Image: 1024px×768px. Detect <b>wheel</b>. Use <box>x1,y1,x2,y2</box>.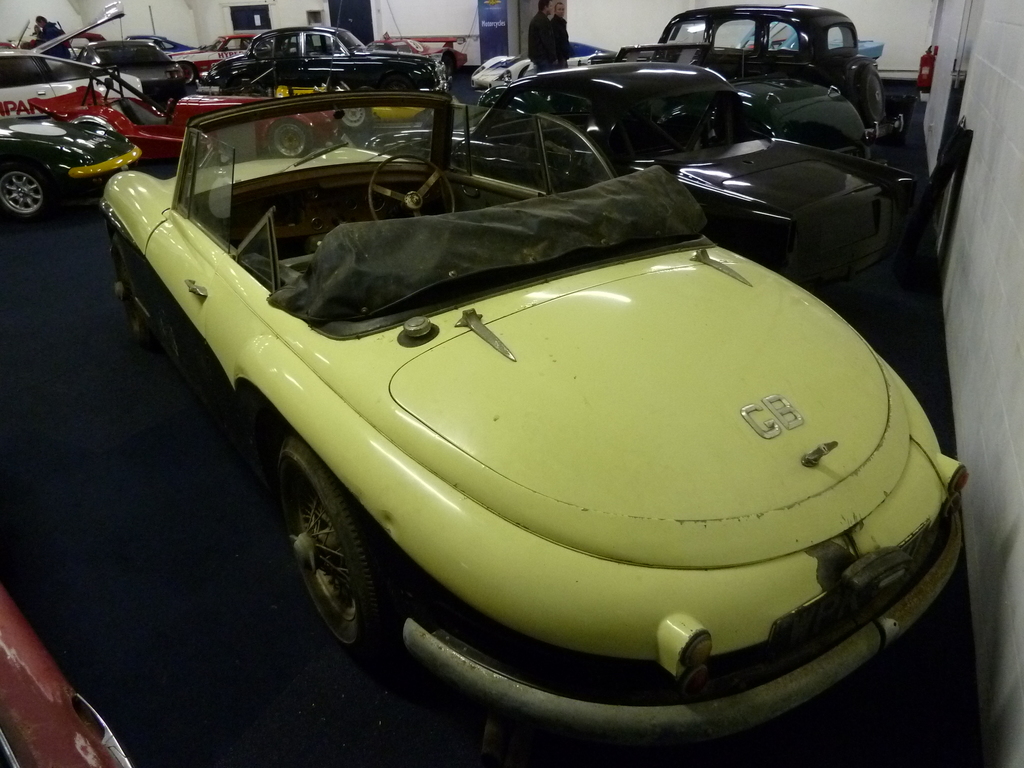
<box>367,154,460,248</box>.
